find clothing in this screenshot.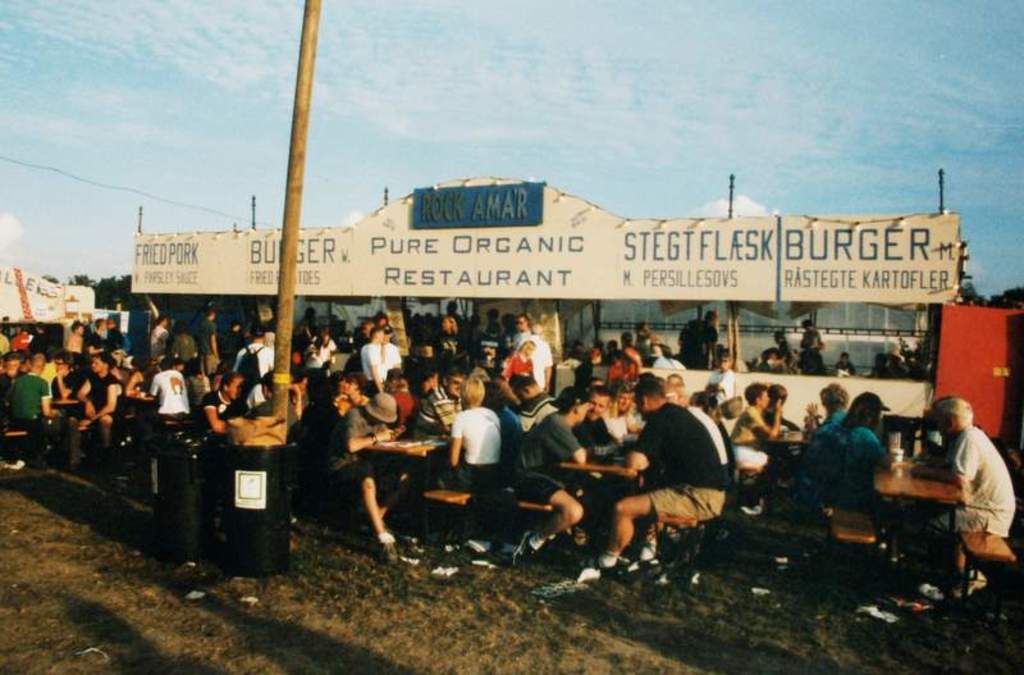
The bounding box for clothing is detection(343, 373, 362, 414).
